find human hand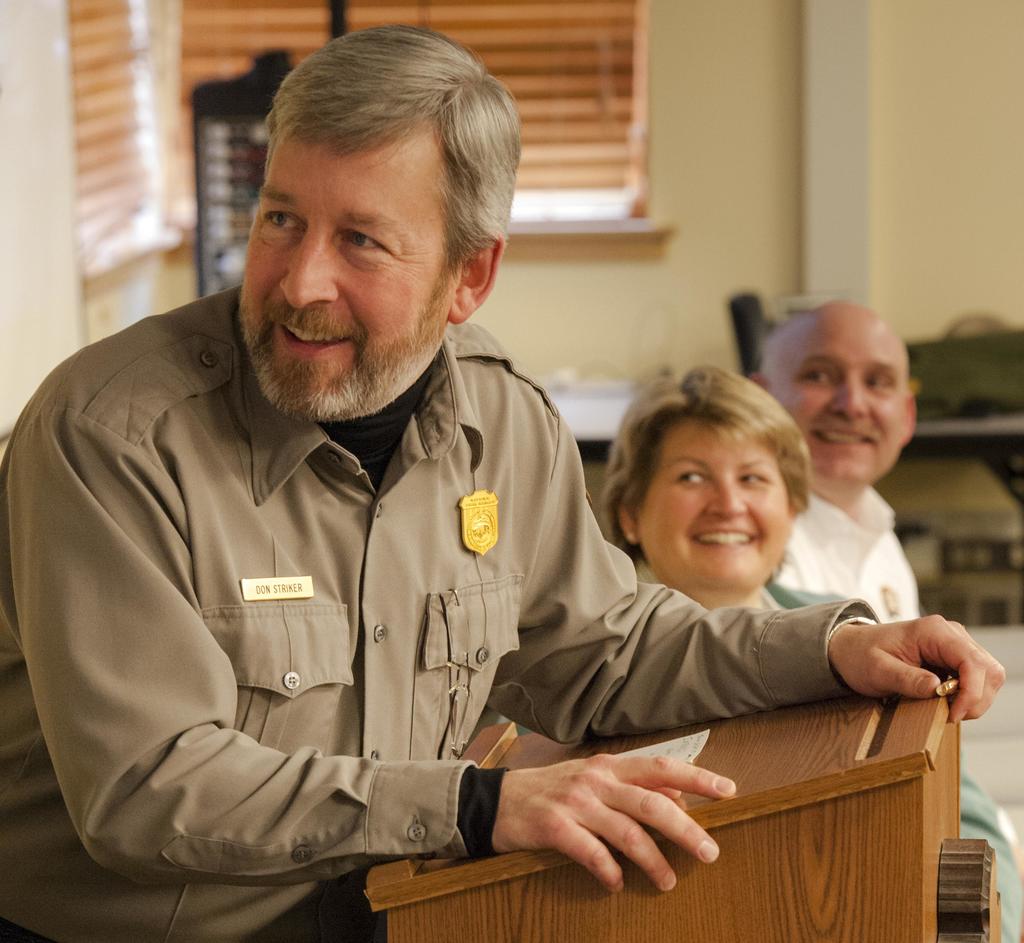
crop(485, 749, 740, 901)
